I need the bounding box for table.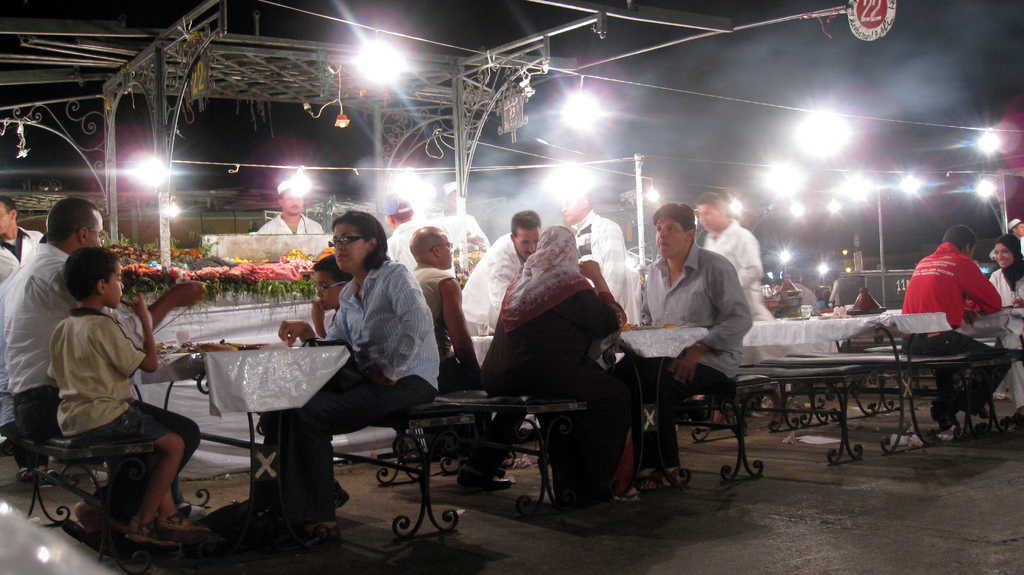
Here it is: Rect(742, 311, 954, 451).
